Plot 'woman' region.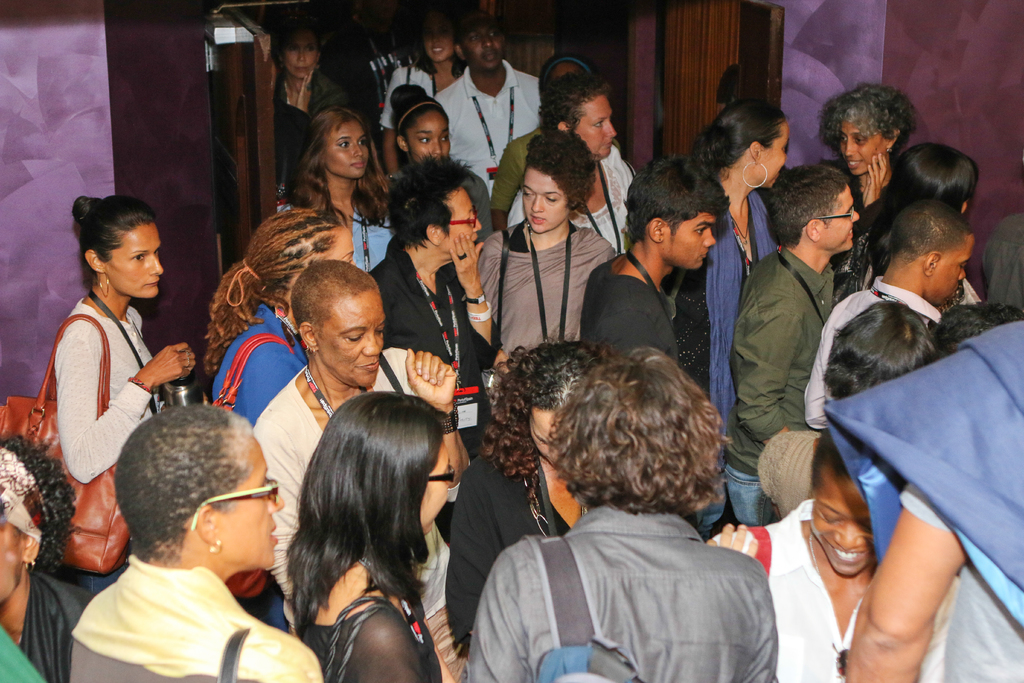
Plotted at x1=68, y1=404, x2=325, y2=682.
